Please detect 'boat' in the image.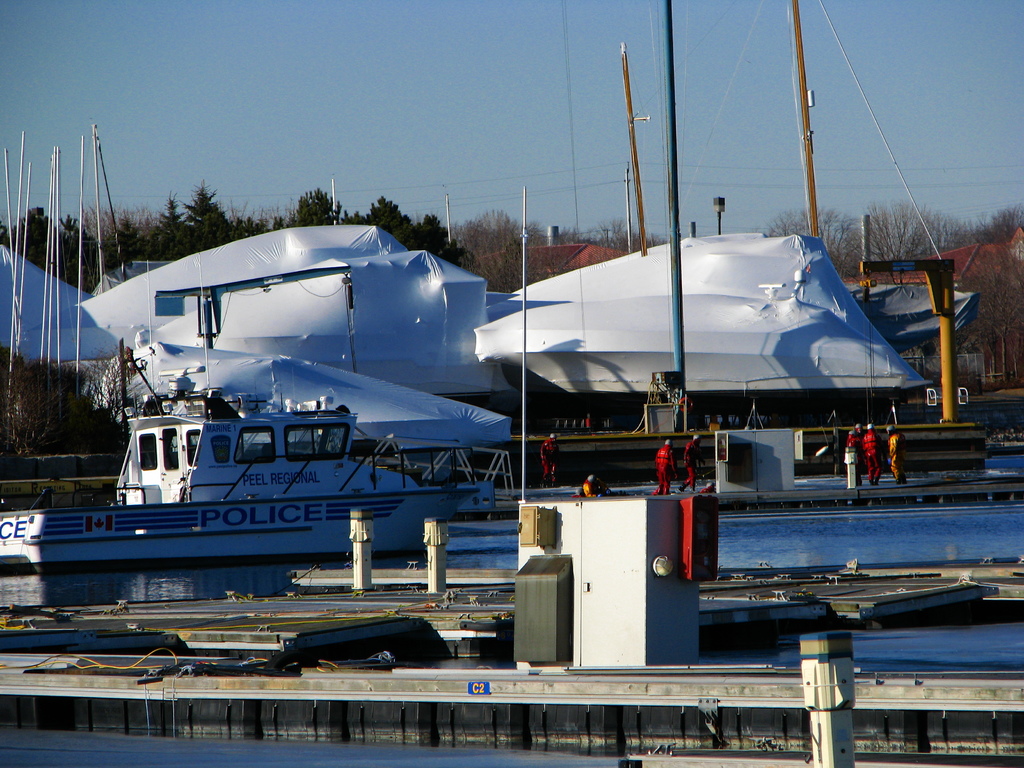
Rect(445, 65, 959, 495).
